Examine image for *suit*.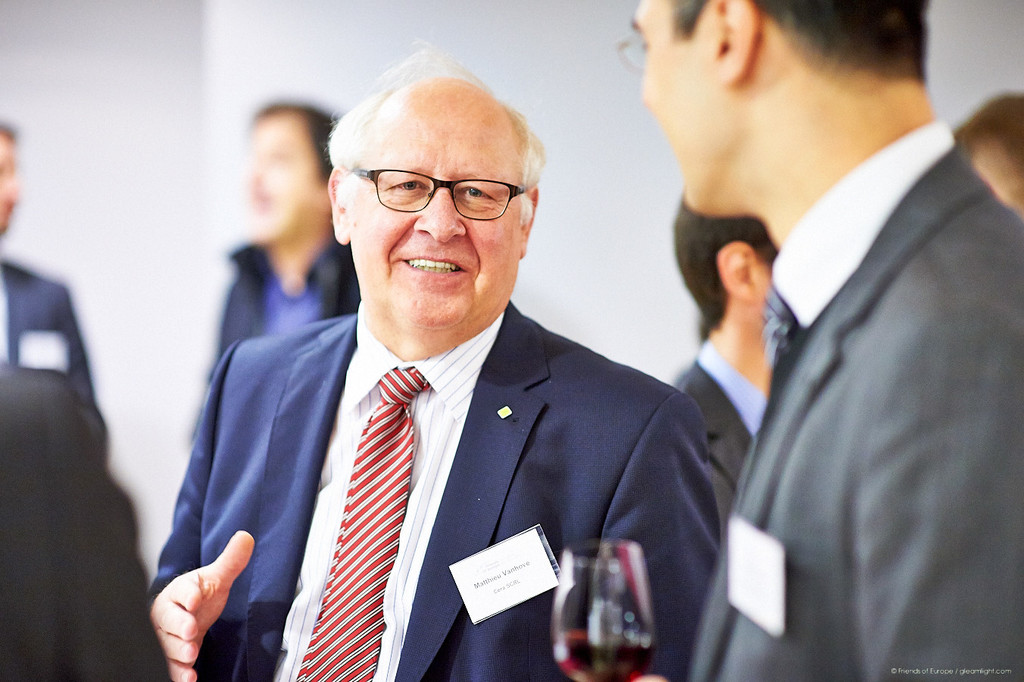
Examination result: (left=194, top=236, right=691, bottom=671).
